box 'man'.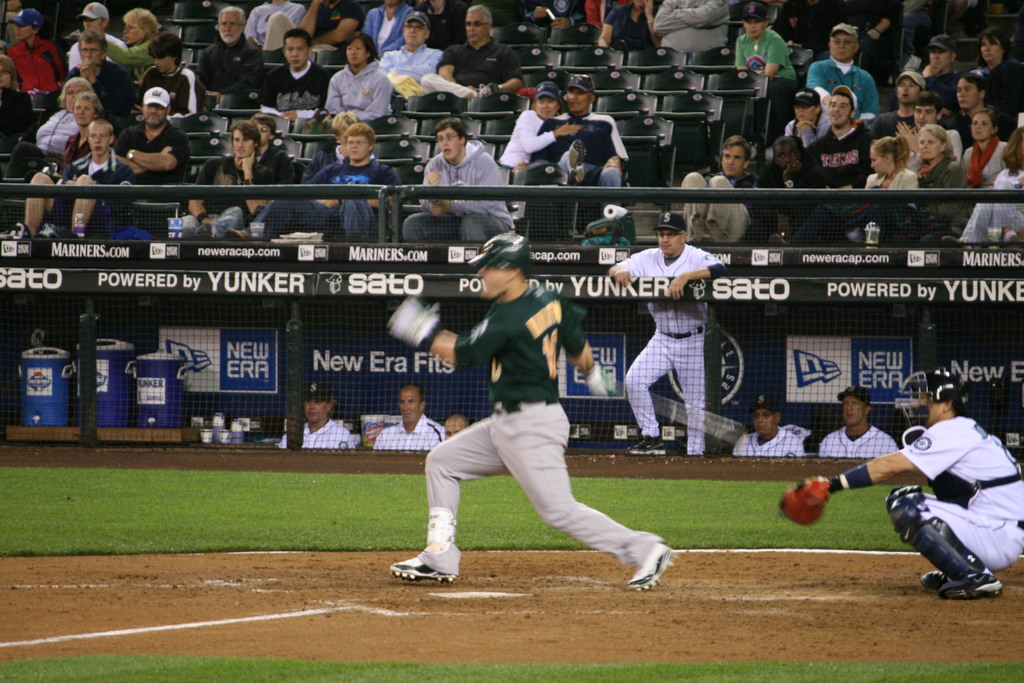
[172, 122, 276, 242].
